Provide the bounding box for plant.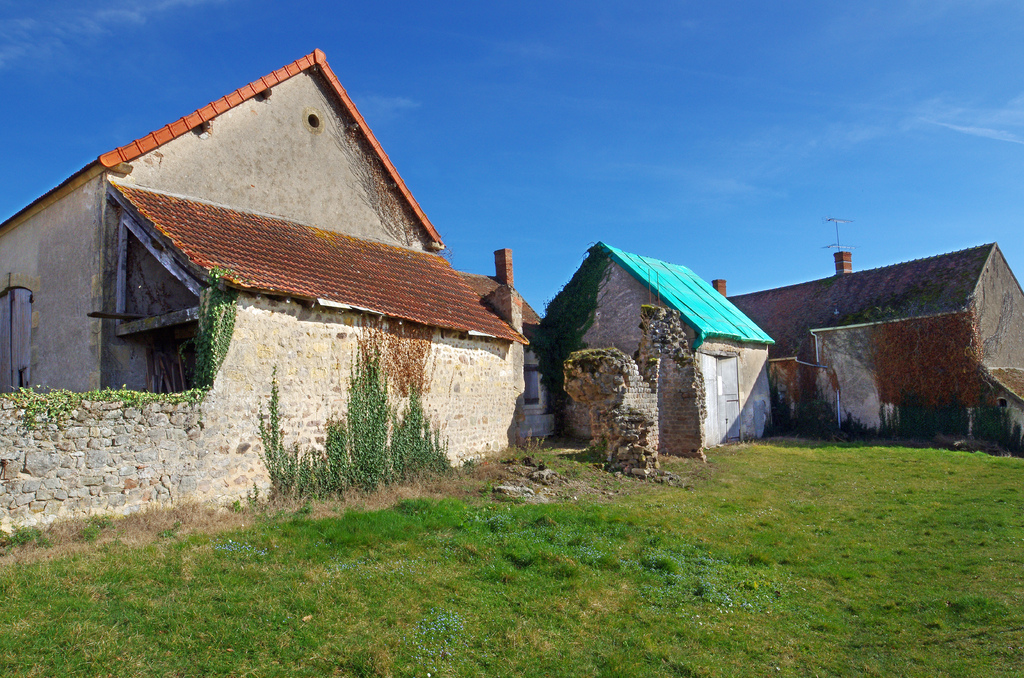
254,345,456,501.
